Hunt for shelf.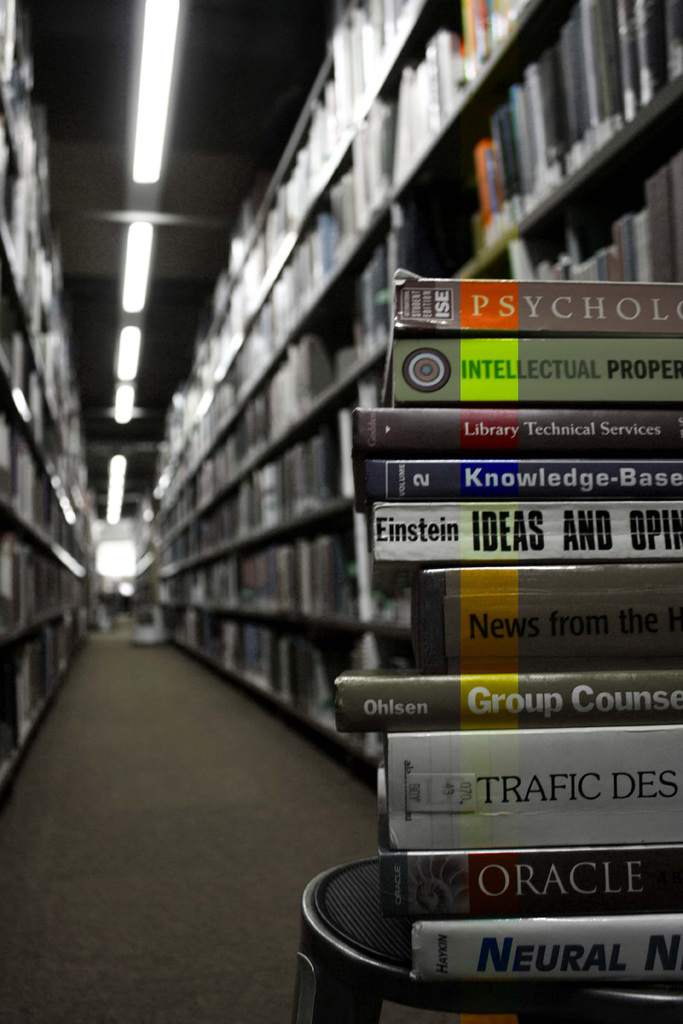
Hunted down at BBox(143, 0, 682, 772).
